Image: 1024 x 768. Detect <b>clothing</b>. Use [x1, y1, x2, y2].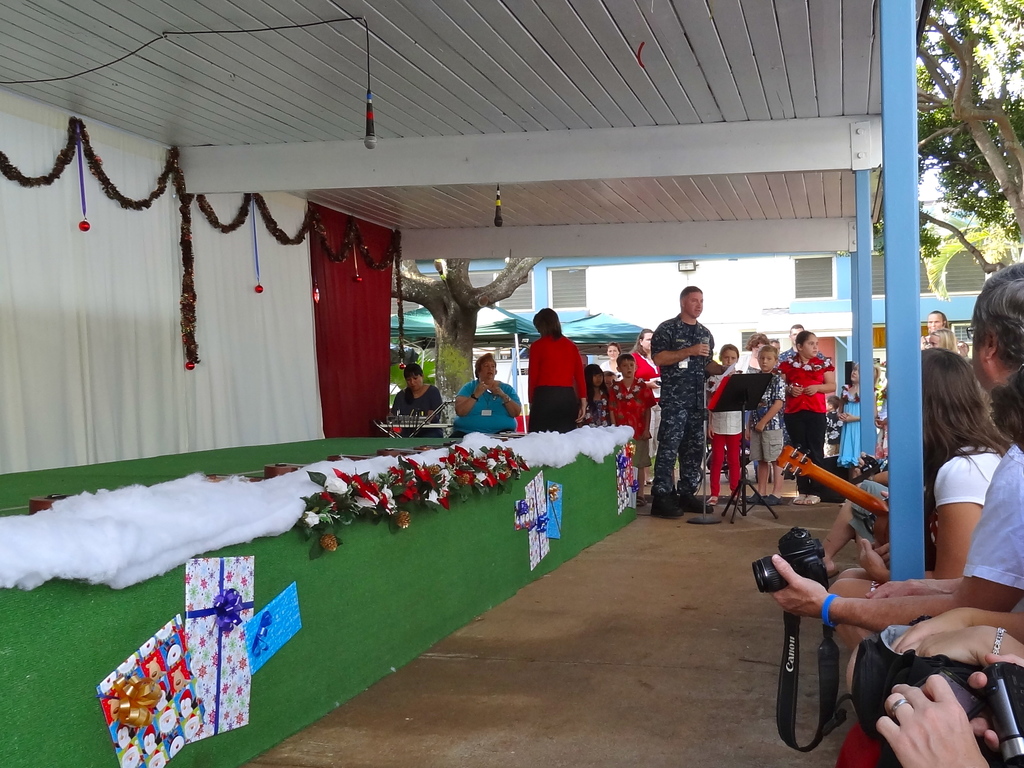
[442, 377, 527, 430].
